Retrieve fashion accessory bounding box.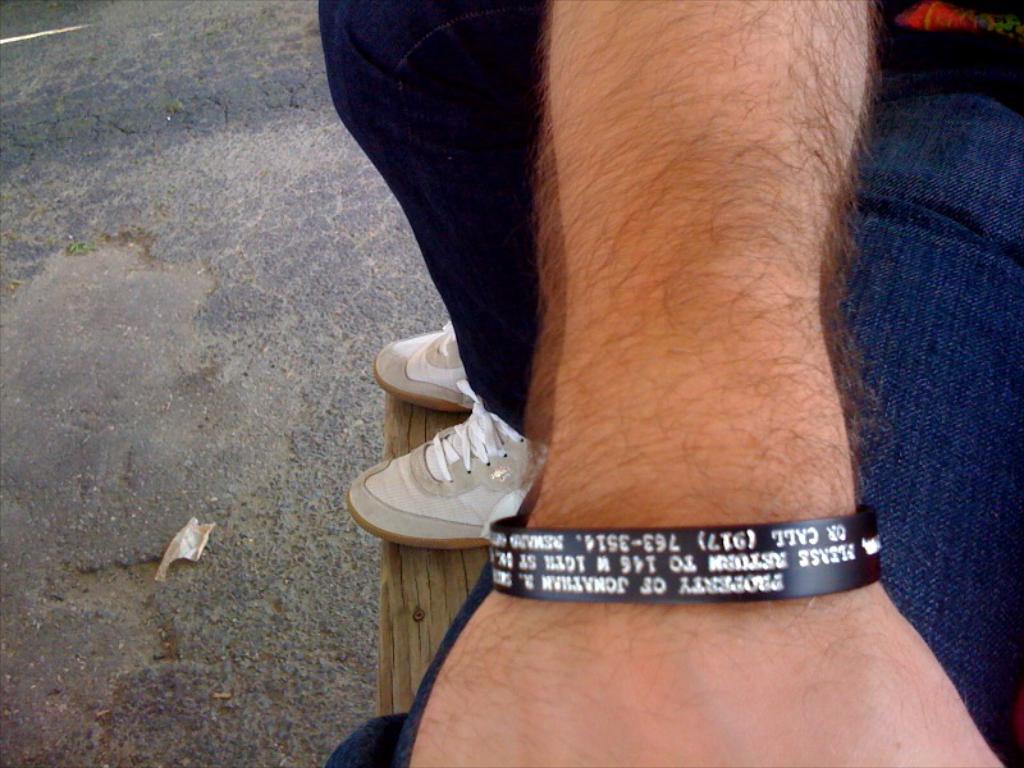
Bounding box: bbox=(489, 499, 882, 604).
